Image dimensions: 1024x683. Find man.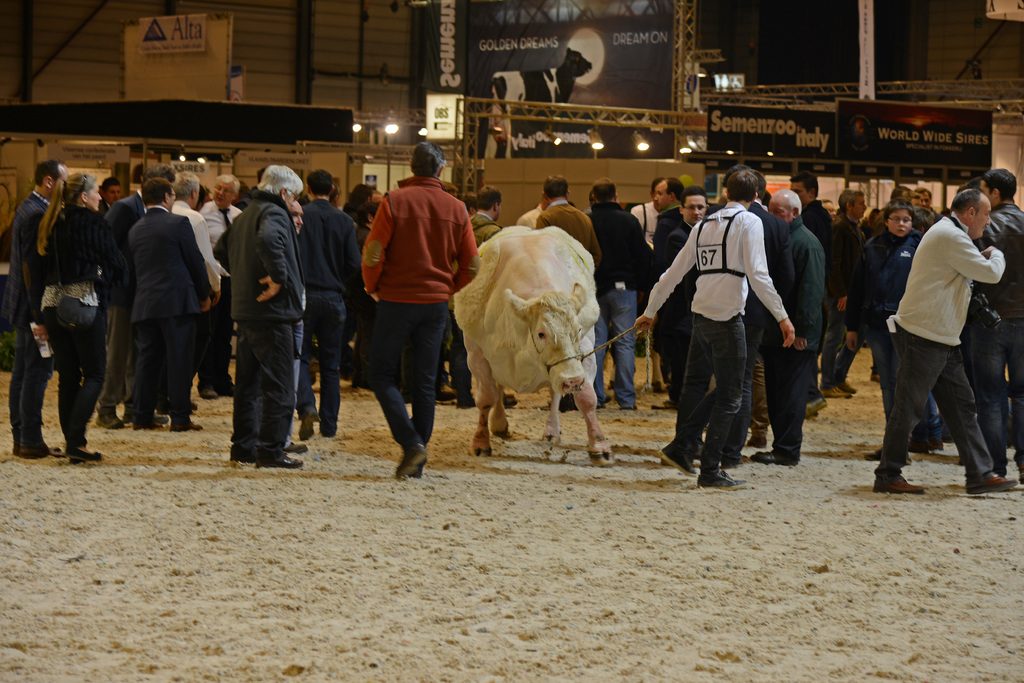
bbox(168, 172, 228, 417).
